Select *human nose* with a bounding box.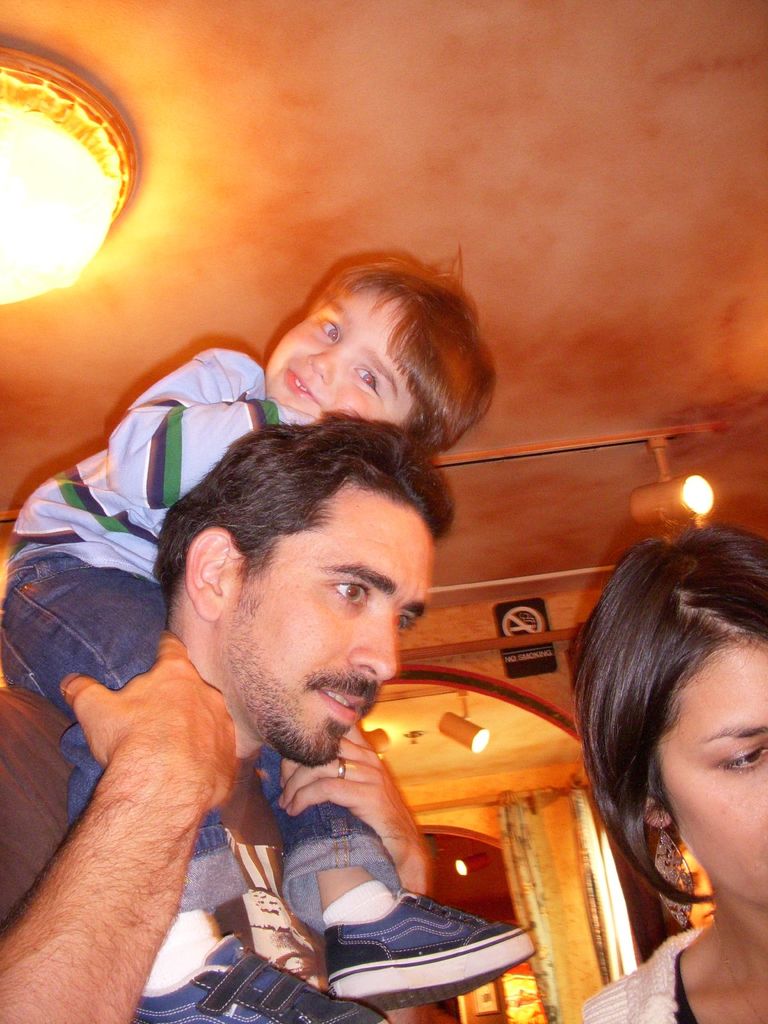
locate(303, 344, 352, 383).
